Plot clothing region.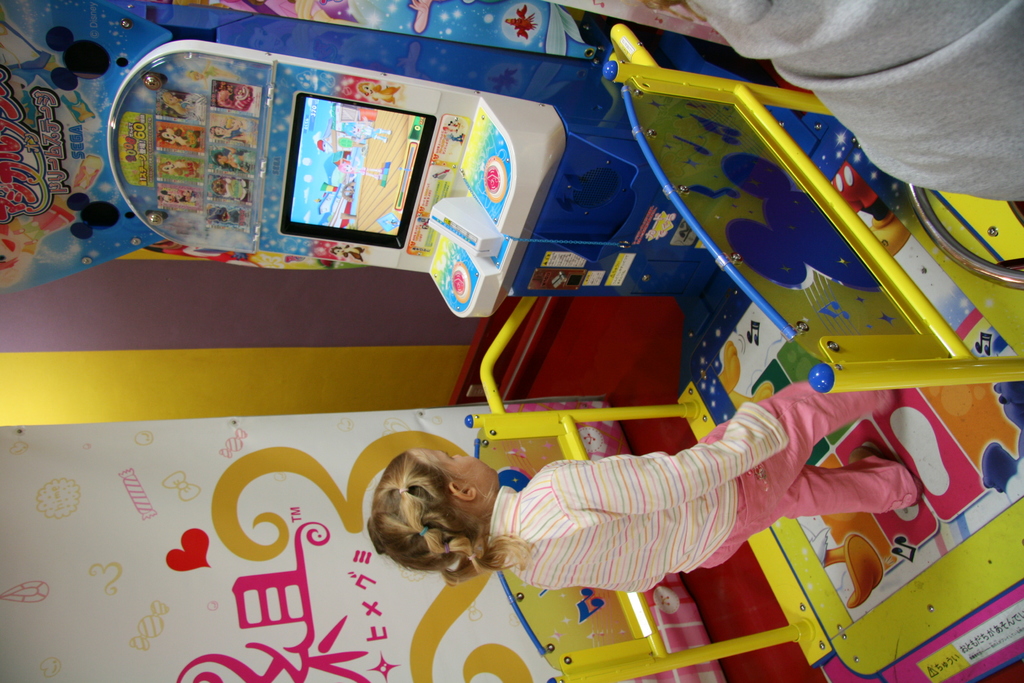
Plotted at [x1=226, y1=128, x2=242, y2=140].
